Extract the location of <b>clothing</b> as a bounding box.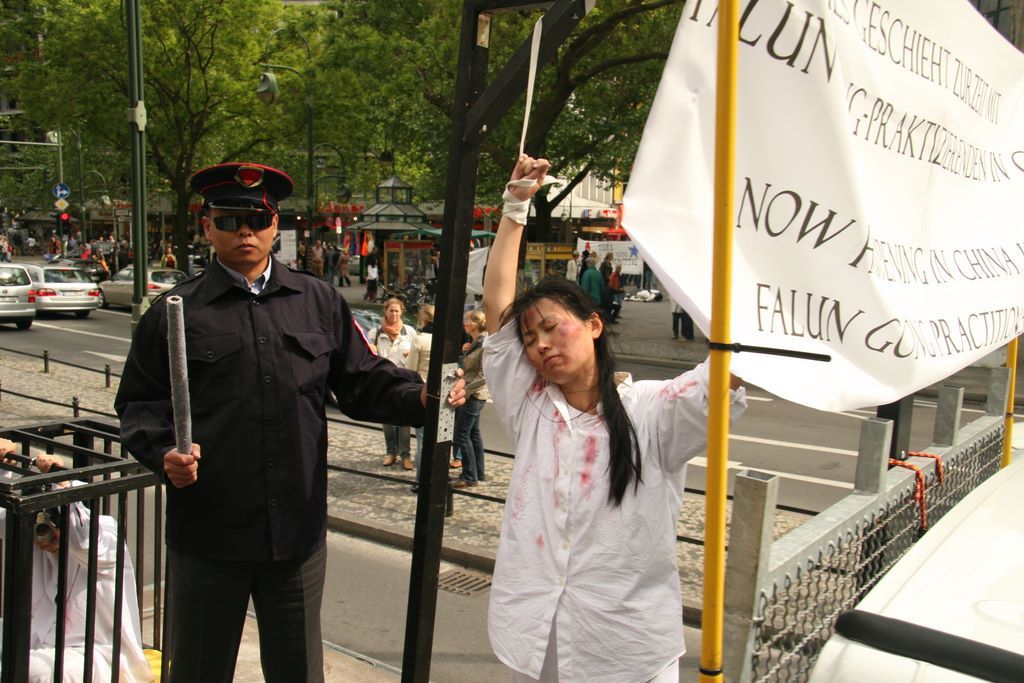
x1=459 y1=334 x2=490 y2=481.
